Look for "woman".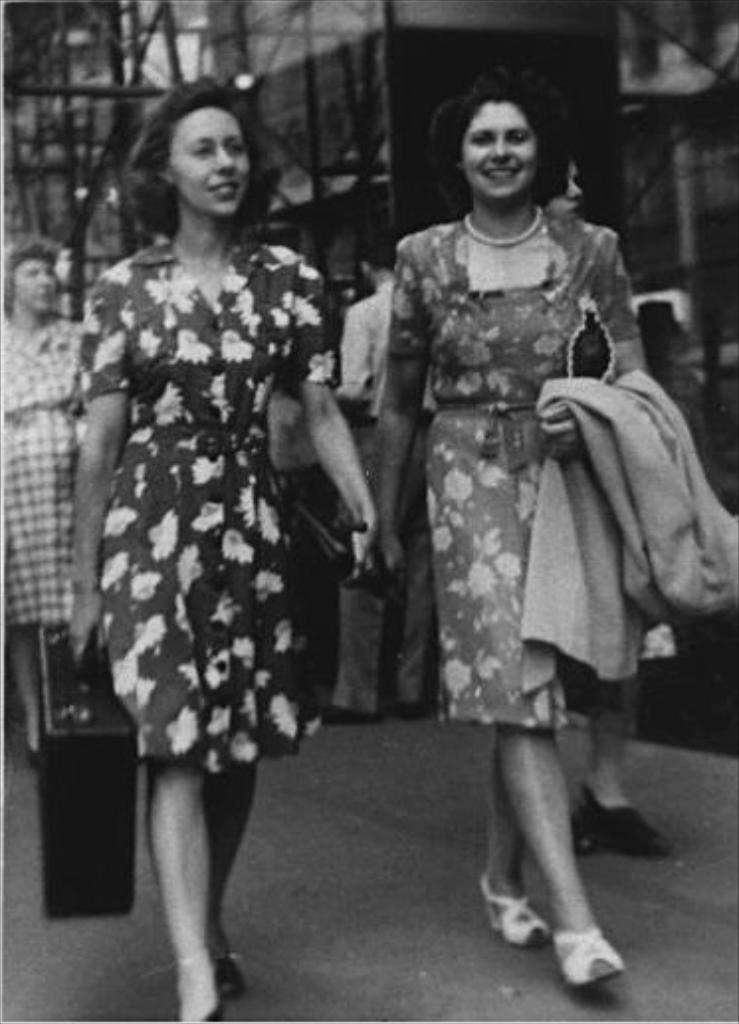
Found: 67,73,380,1022.
